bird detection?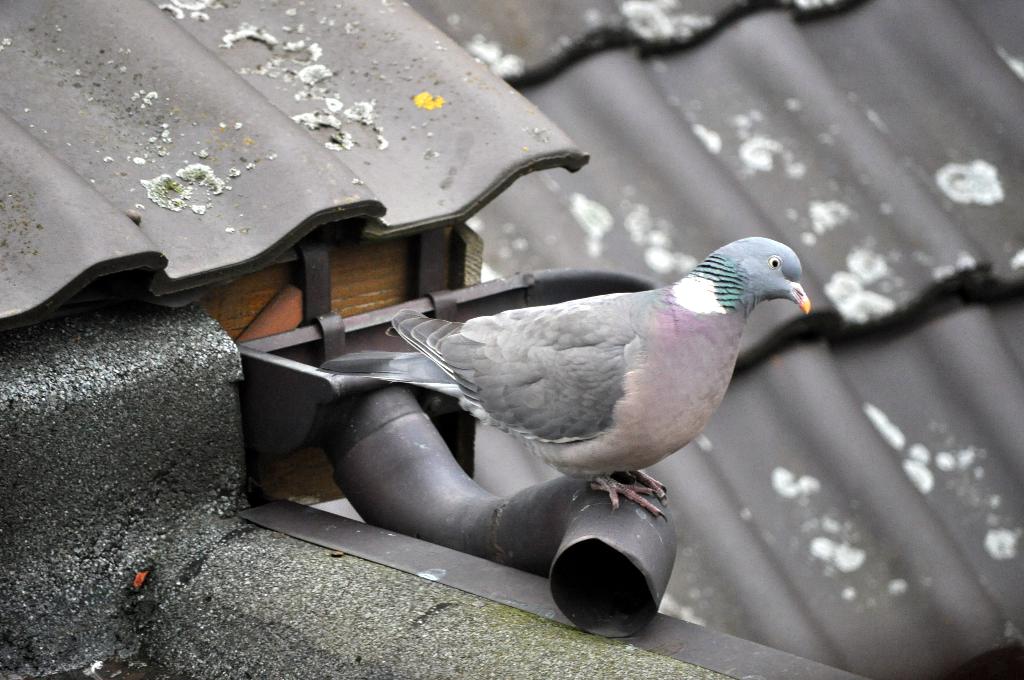
<bbox>384, 236, 809, 522</bbox>
